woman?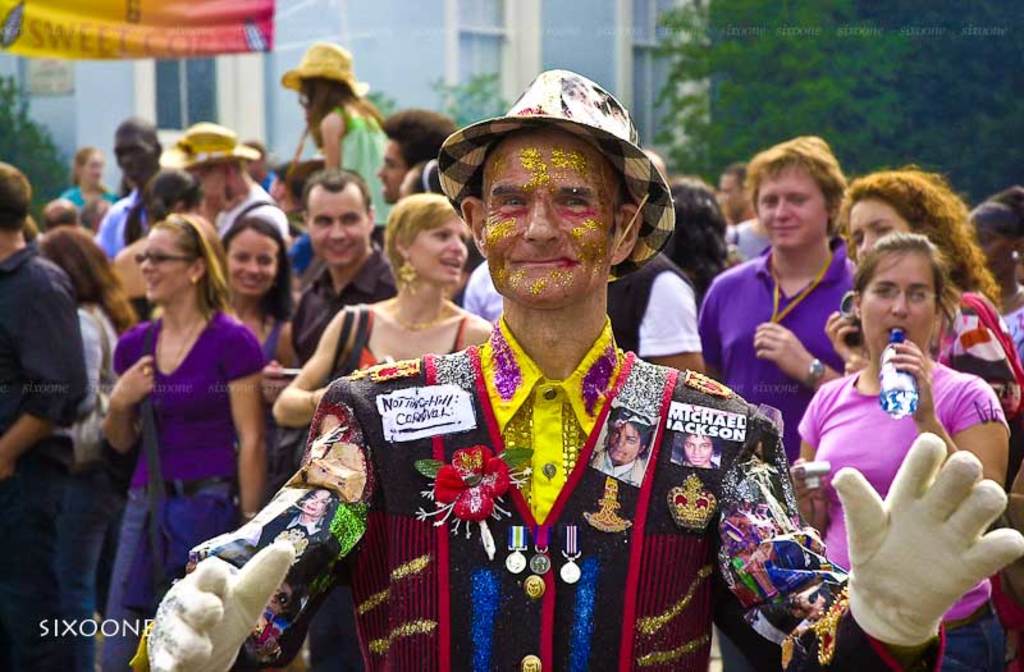
[x1=31, y1=223, x2=136, y2=667]
